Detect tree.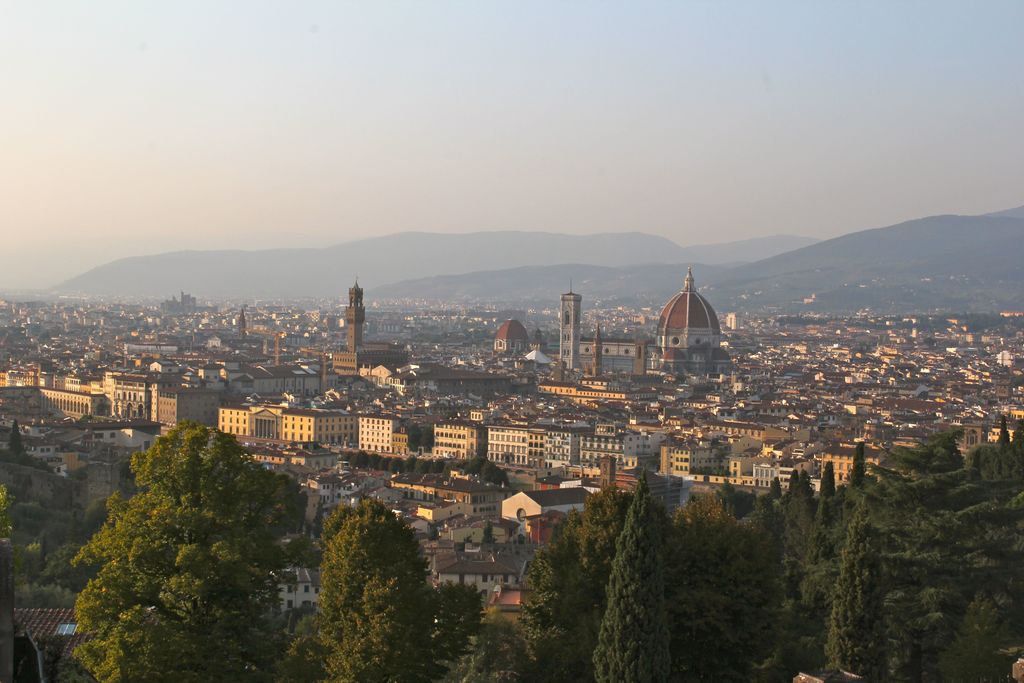
Detected at pyautogui.locateOnScreen(466, 615, 526, 682).
